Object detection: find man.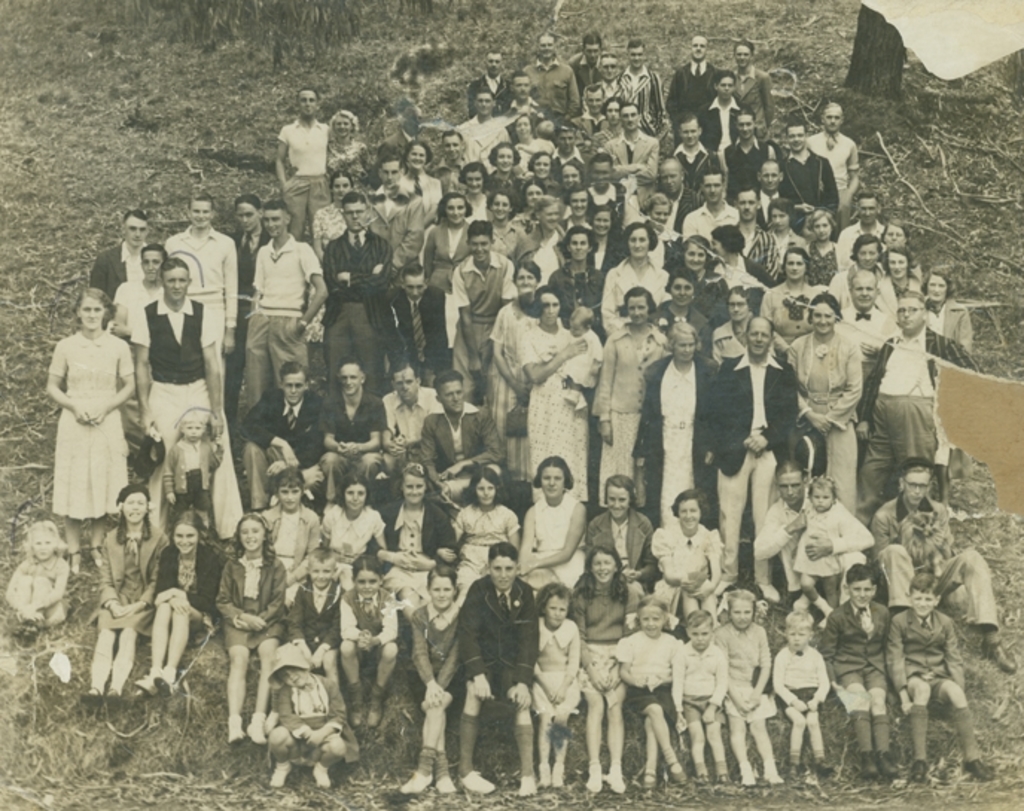
BBox(845, 272, 892, 357).
